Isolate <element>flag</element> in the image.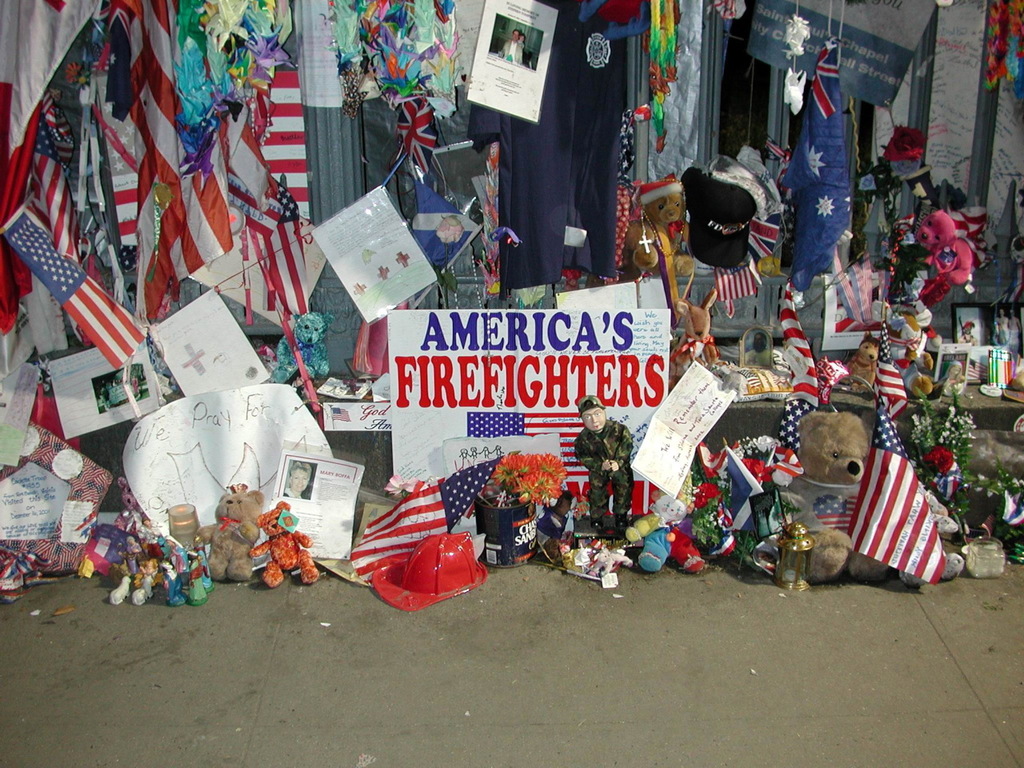
Isolated region: <box>871,306,906,420</box>.
